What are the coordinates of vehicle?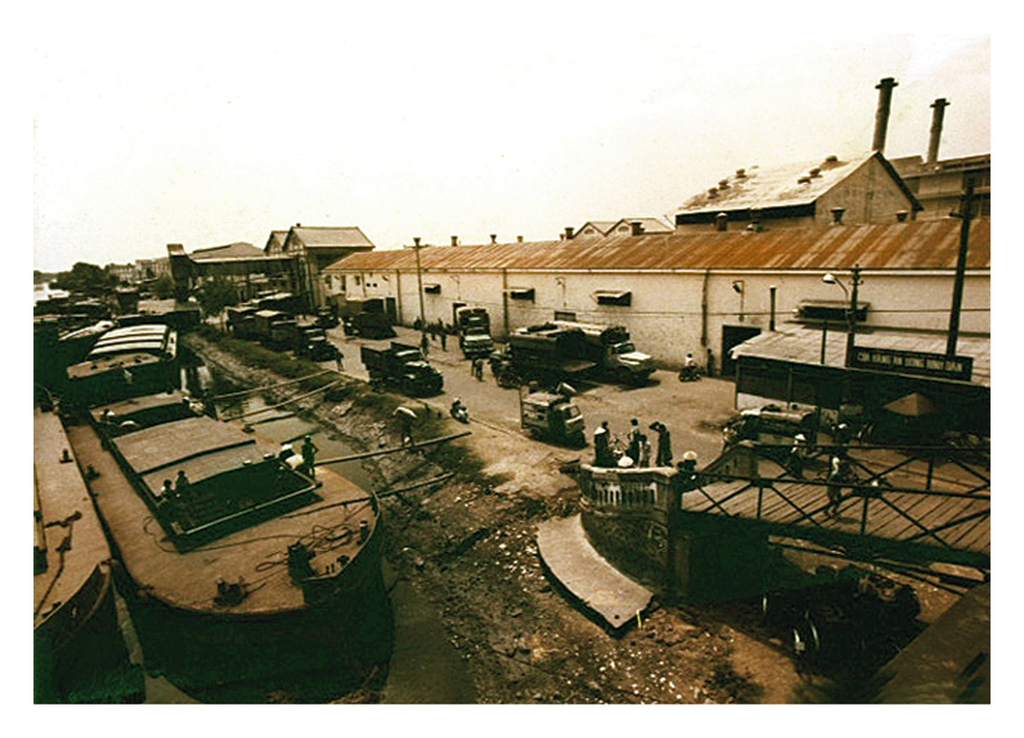
Rect(482, 320, 656, 391).
